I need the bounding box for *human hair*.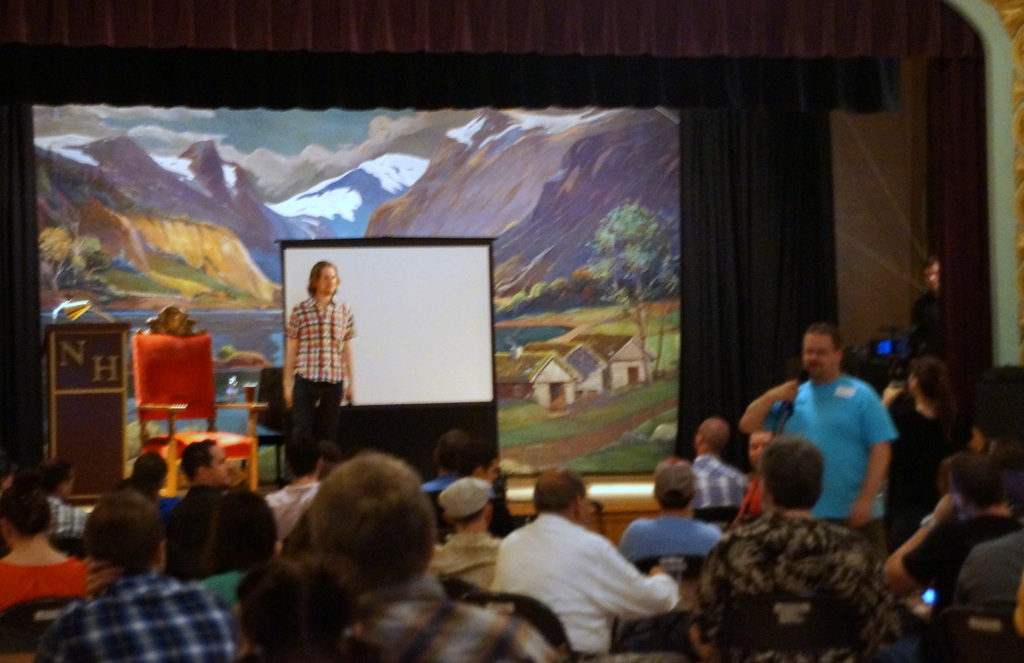
Here it is: box=[307, 453, 437, 588].
